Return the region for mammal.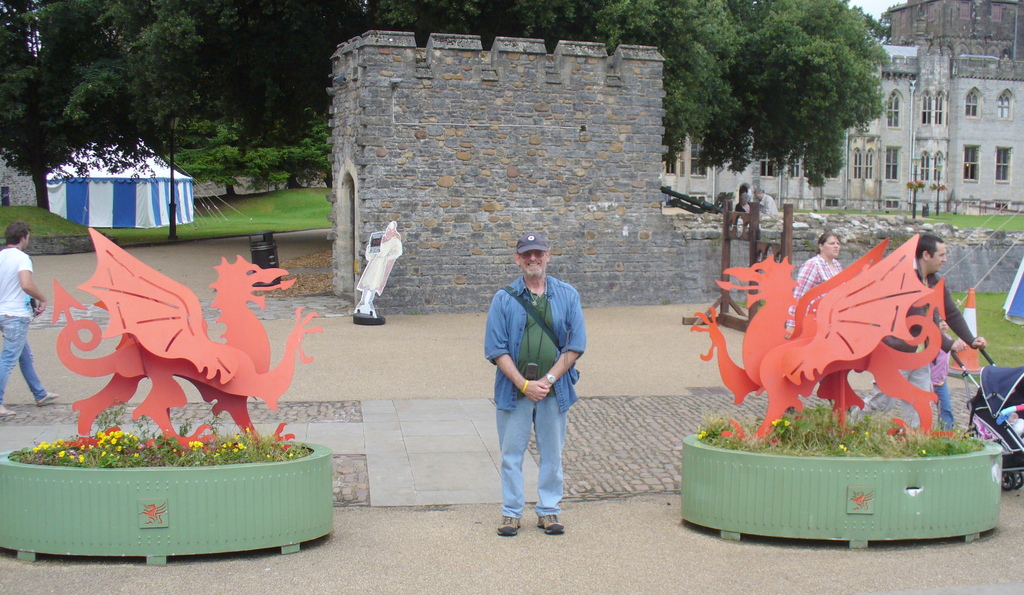
753, 187, 779, 222.
